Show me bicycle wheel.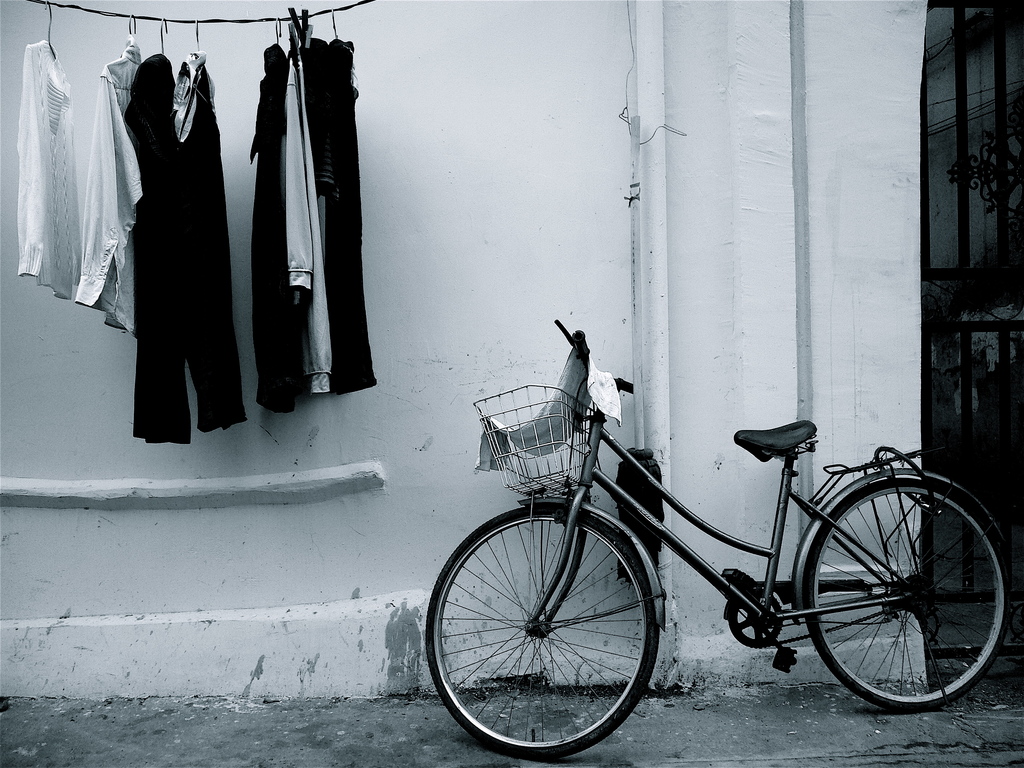
bicycle wheel is here: 808 486 1019 726.
